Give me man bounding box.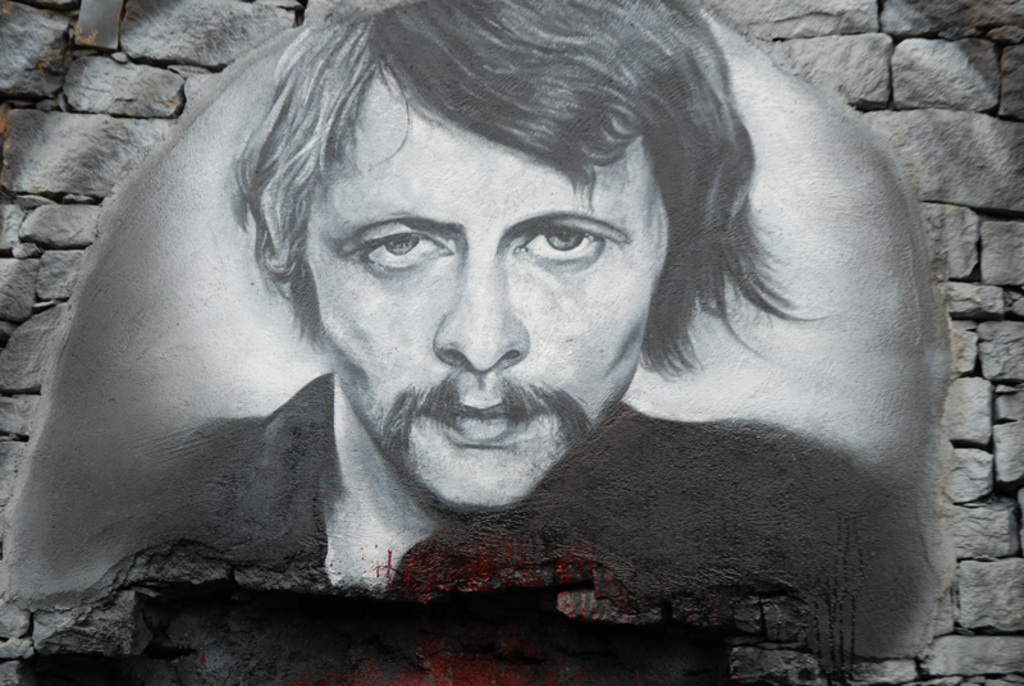
3 0 948 683.
